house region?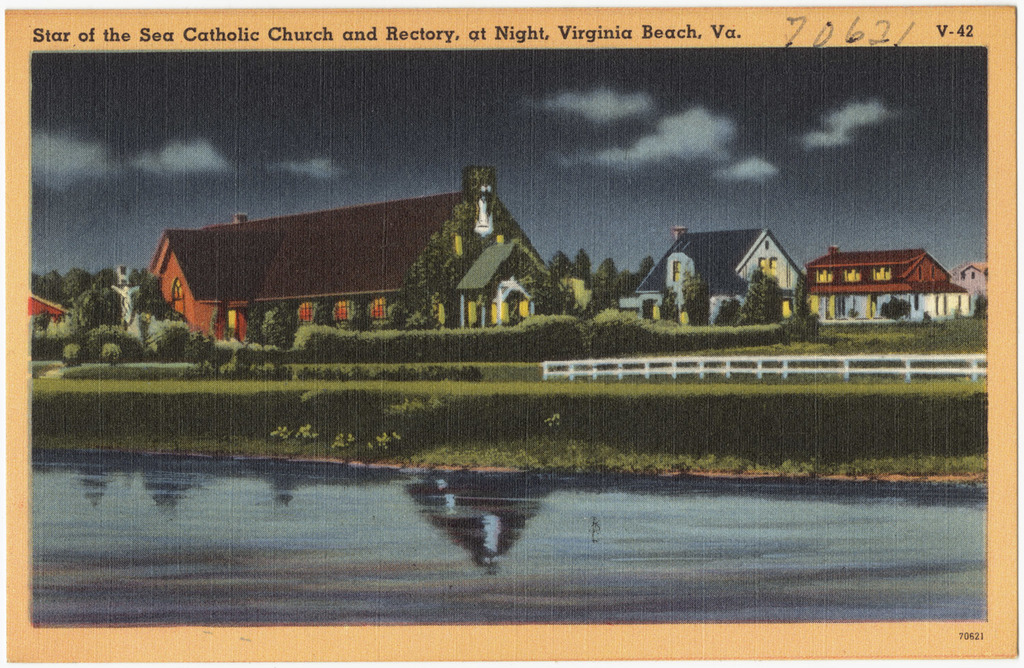
[left=806, top=241, right=961, bottom=322]
